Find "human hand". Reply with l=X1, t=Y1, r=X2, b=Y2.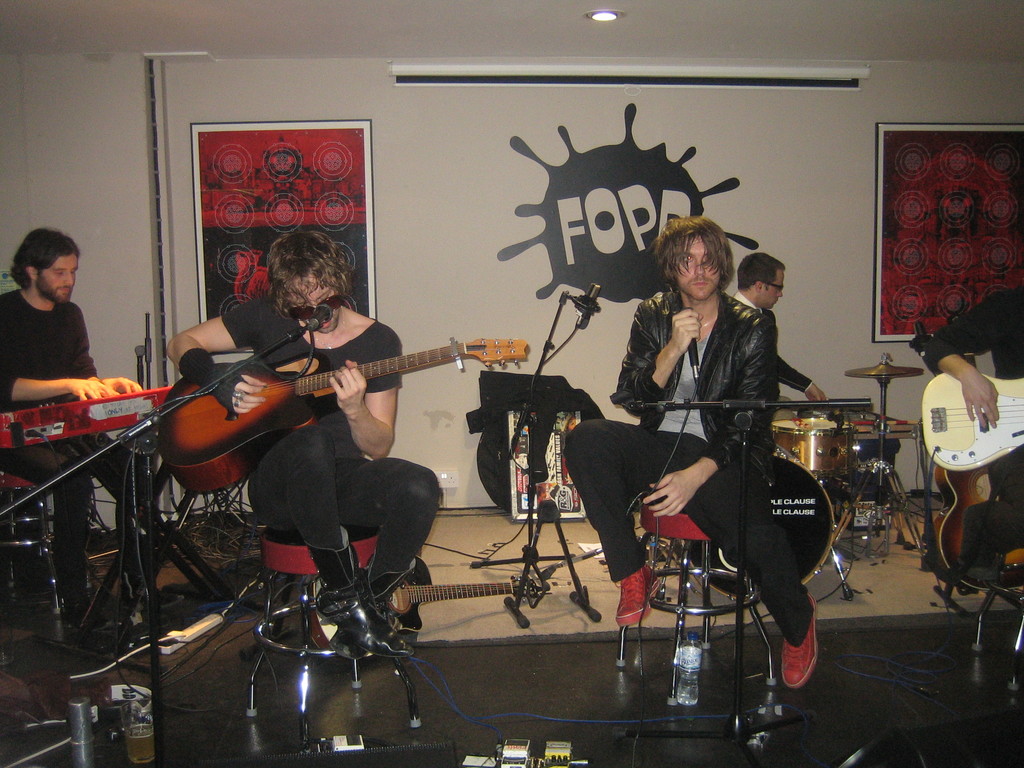
l=671, t=307, r=705, b=355.
